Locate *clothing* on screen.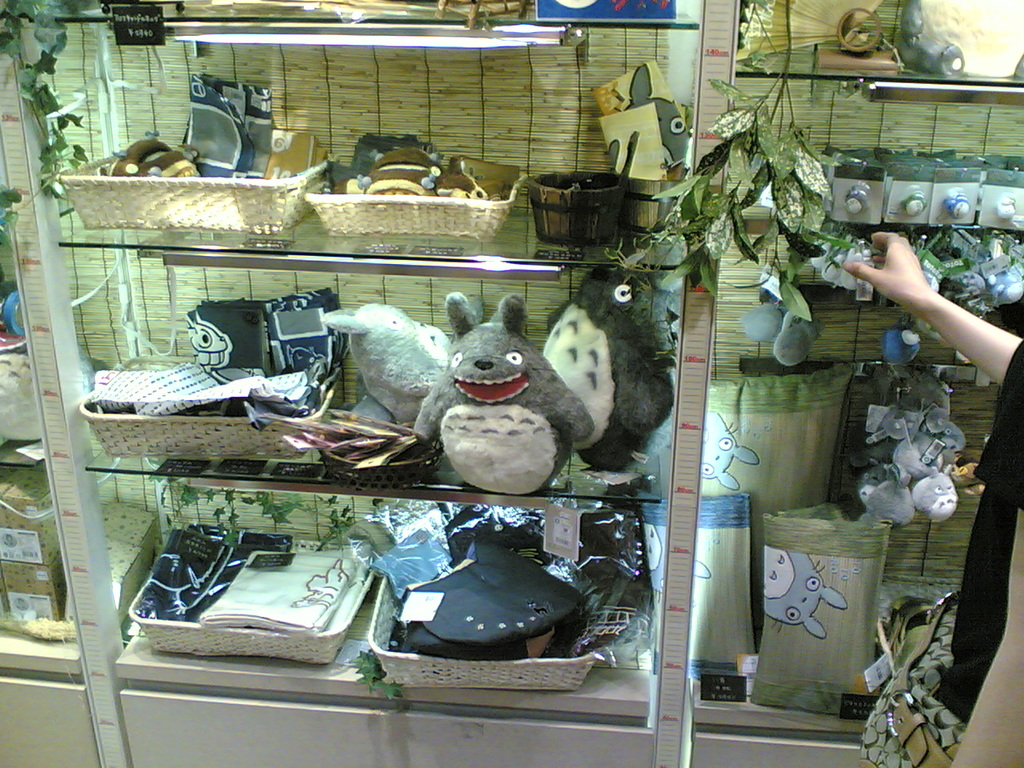
On screen at select_region(926, 338, 1023, 730).
